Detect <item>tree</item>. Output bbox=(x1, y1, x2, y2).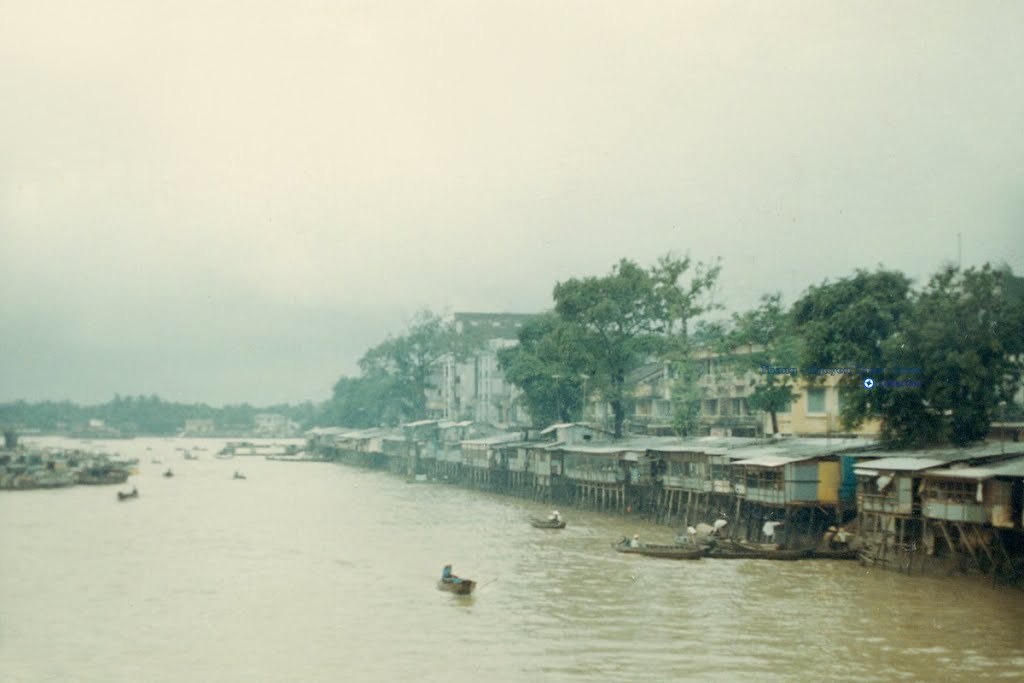
bbox=(315, 291, 507, 473).
